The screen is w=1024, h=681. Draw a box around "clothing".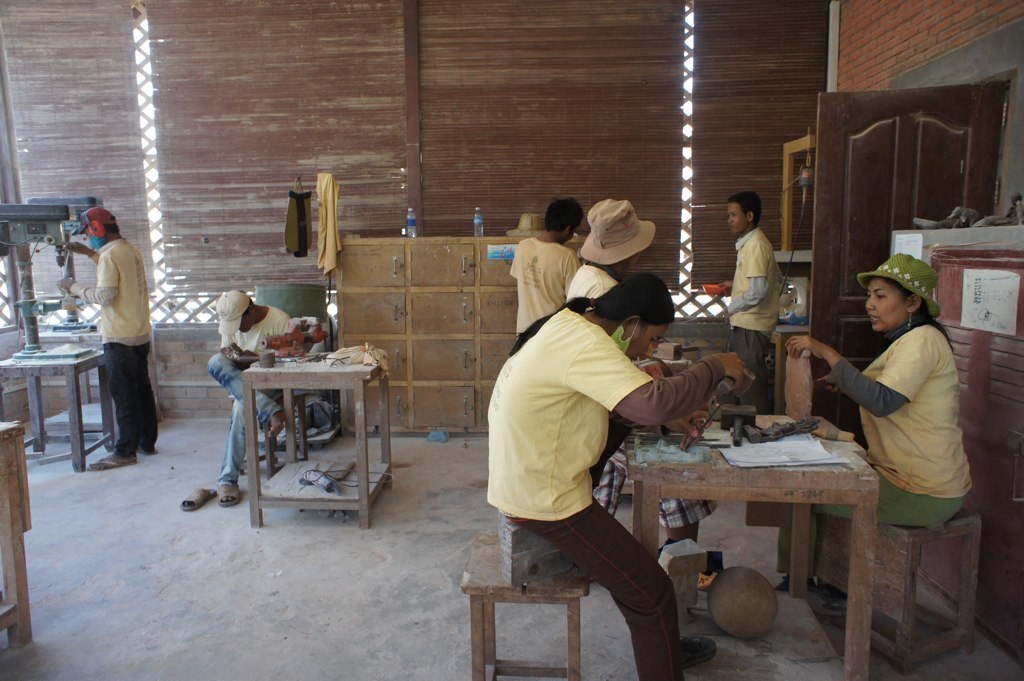
l=486, t=303, r=724, b=680.
